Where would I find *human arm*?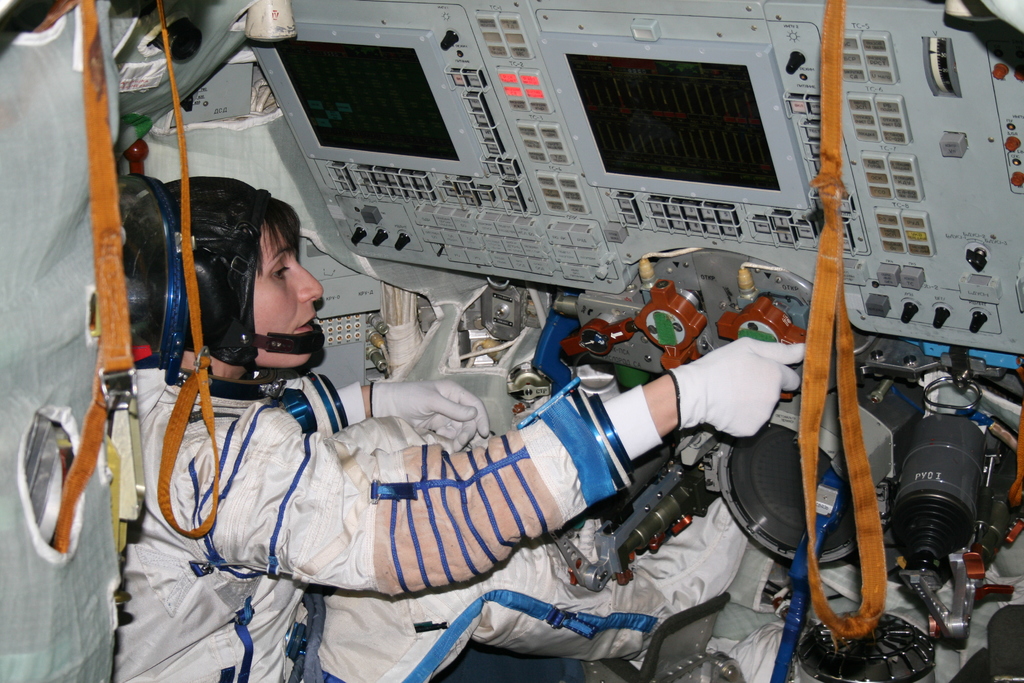
At 244 337 812 596.
